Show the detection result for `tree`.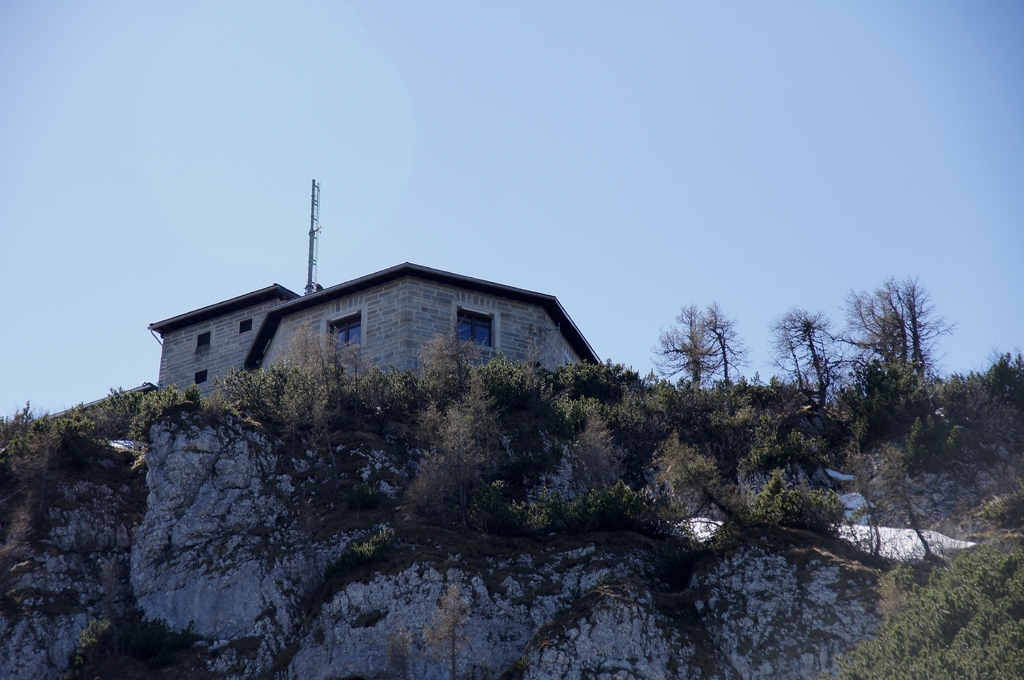
<region>854, 268, 955, 415</region>.
